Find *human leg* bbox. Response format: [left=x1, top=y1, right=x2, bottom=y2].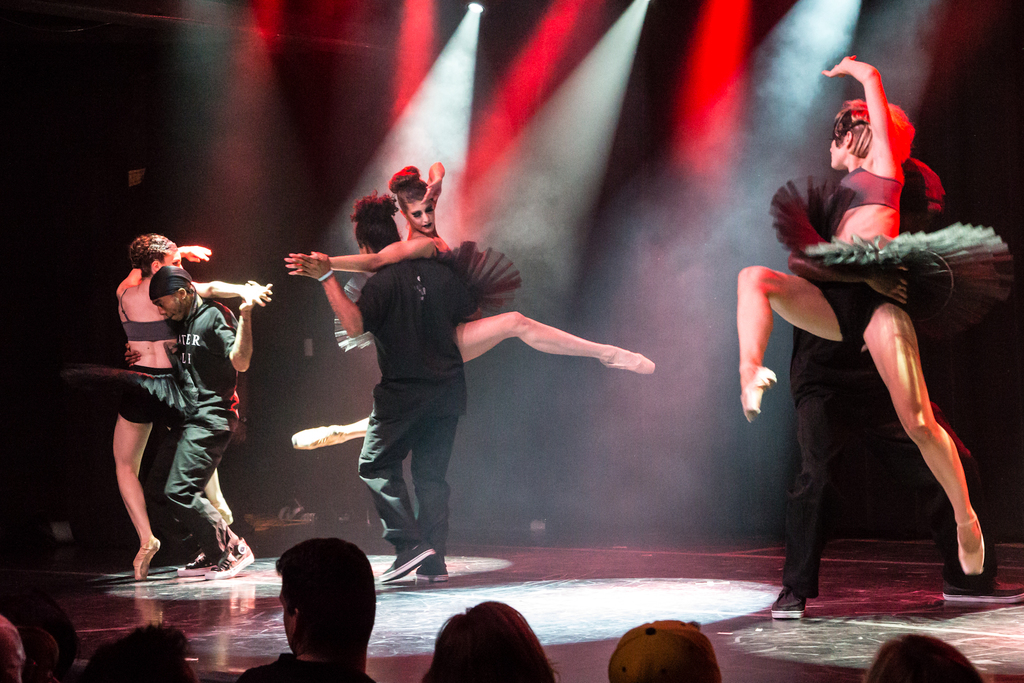
[left=410, top=407, right=456, bottom=570].
